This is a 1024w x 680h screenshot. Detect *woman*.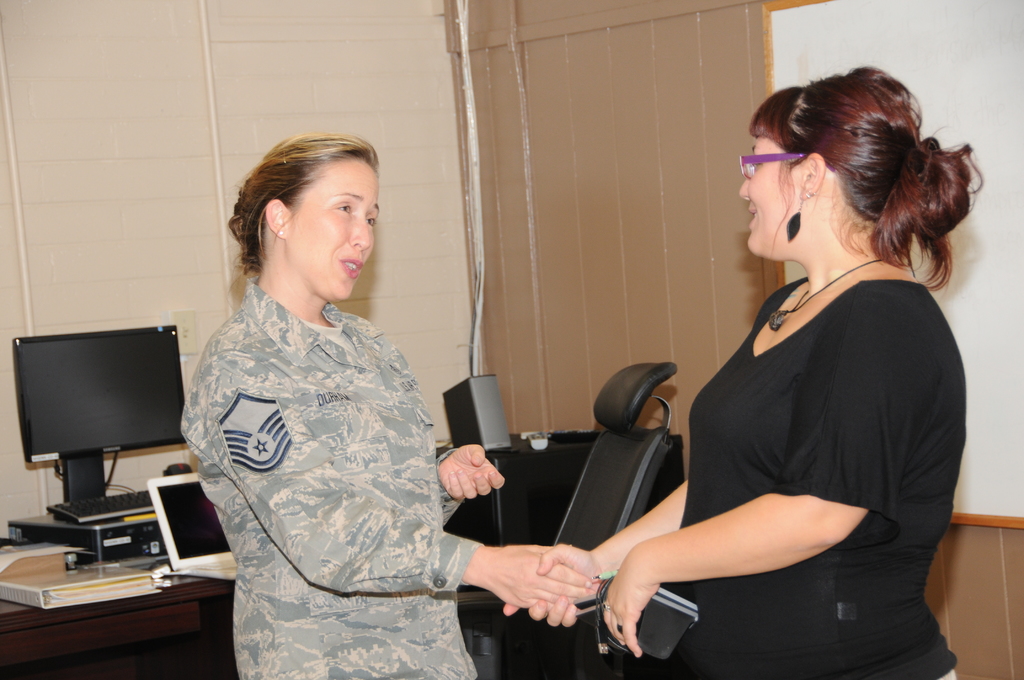
x1=501, y1=64, x2=982, y2=679.
